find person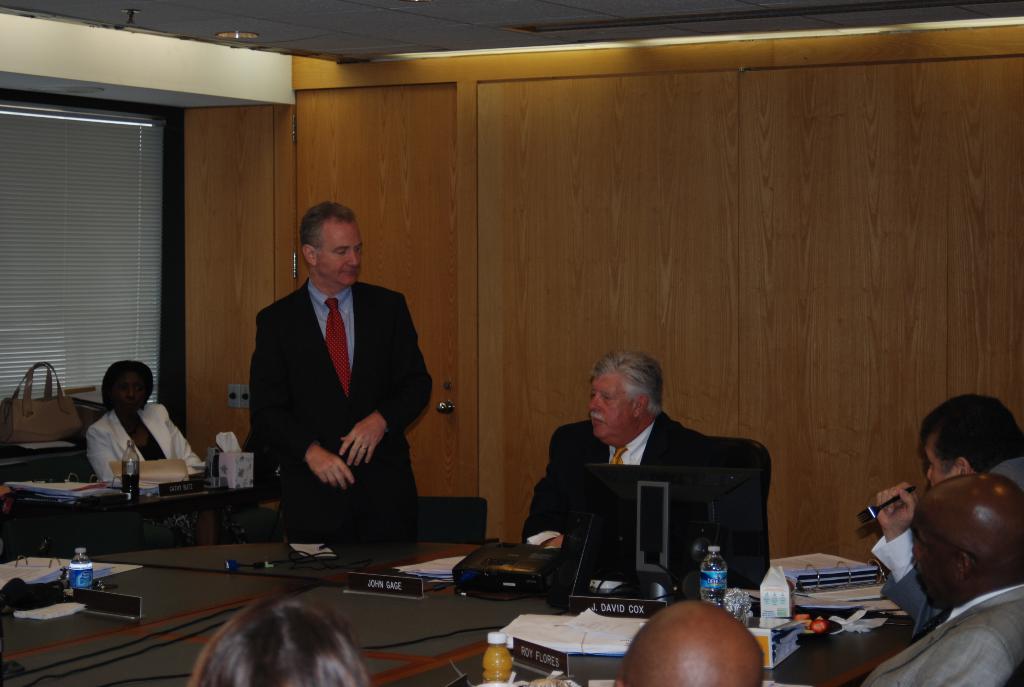
bbox=[871, 389, 1023, 631]
